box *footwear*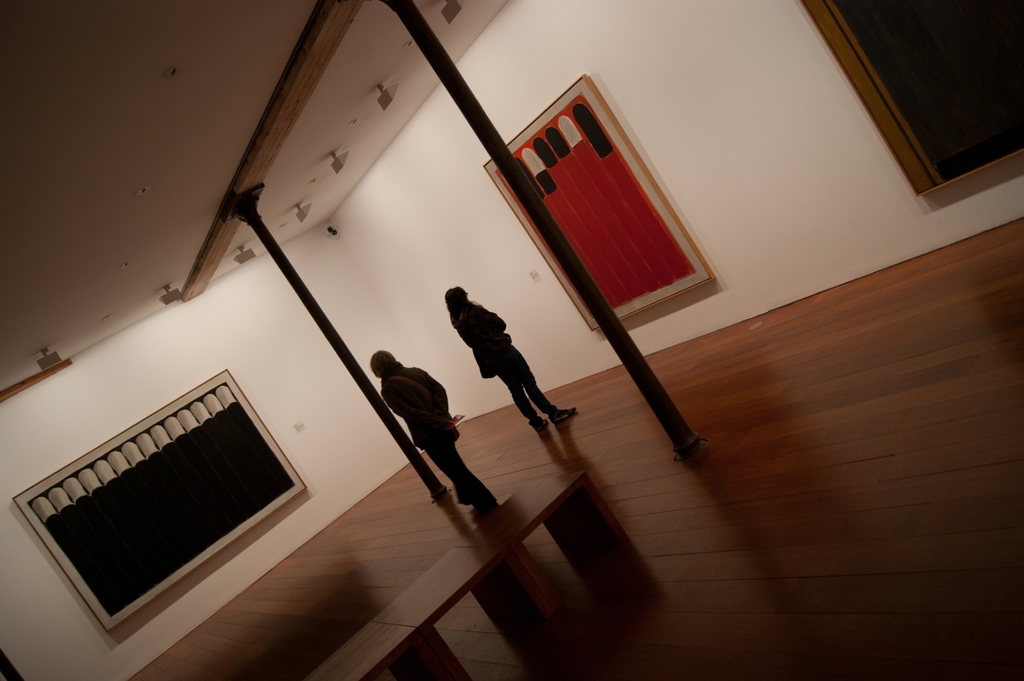
[528, 416, 553, 437]
